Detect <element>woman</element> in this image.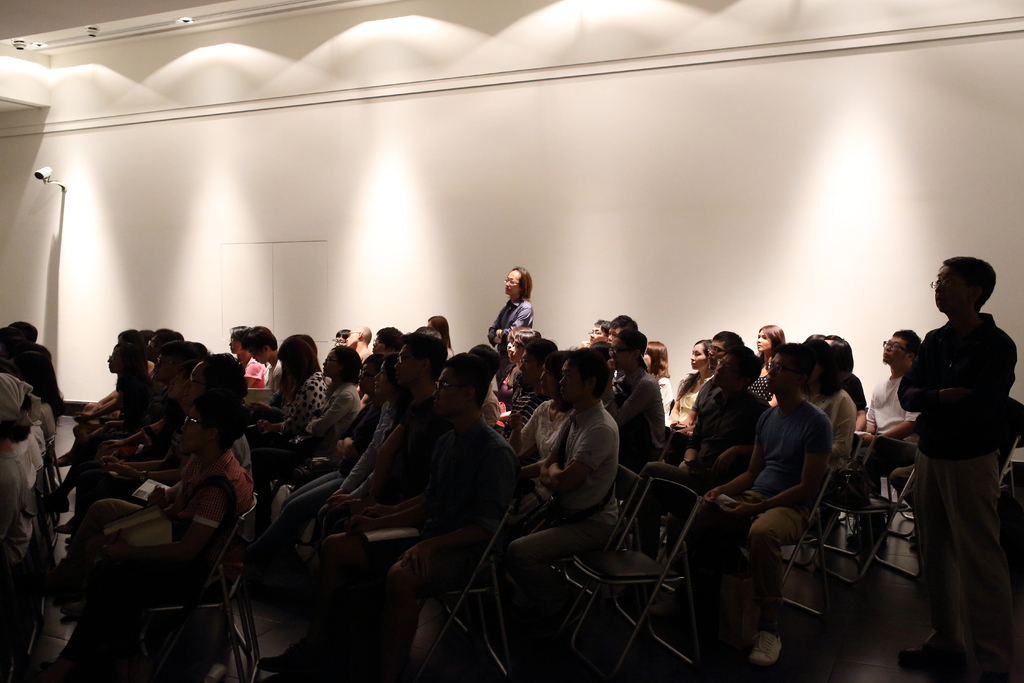
Detection: (left=751, top=324, right=782, bottom=404).
